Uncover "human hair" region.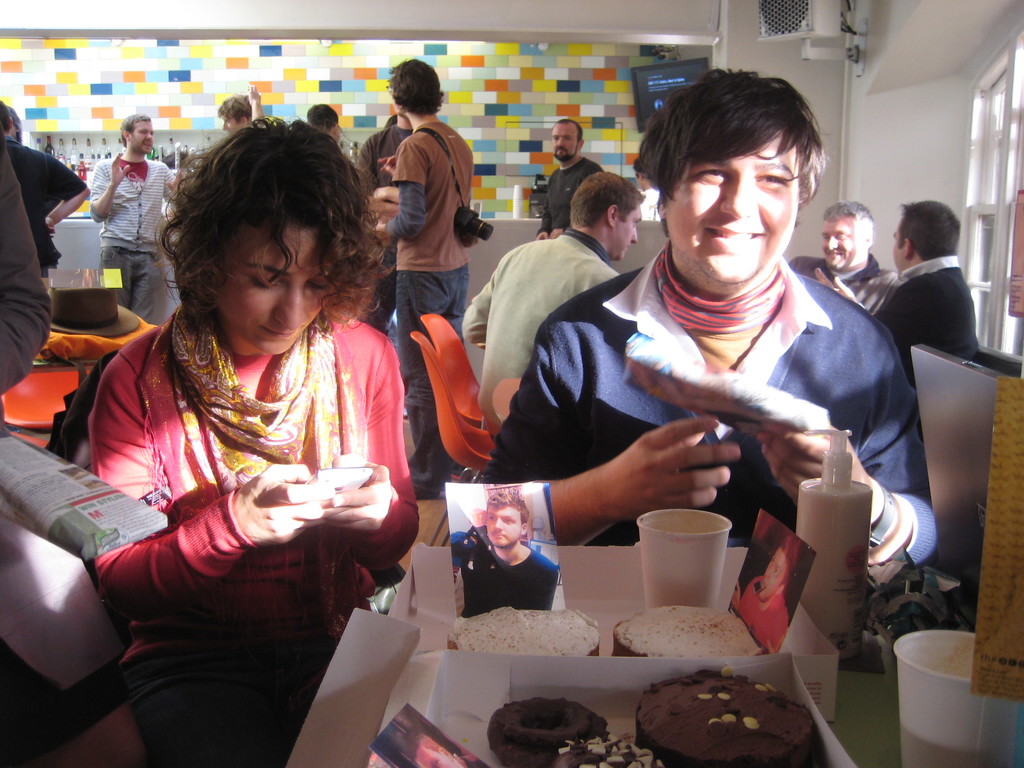
Uncovered: (571, 169, 645, 227).
